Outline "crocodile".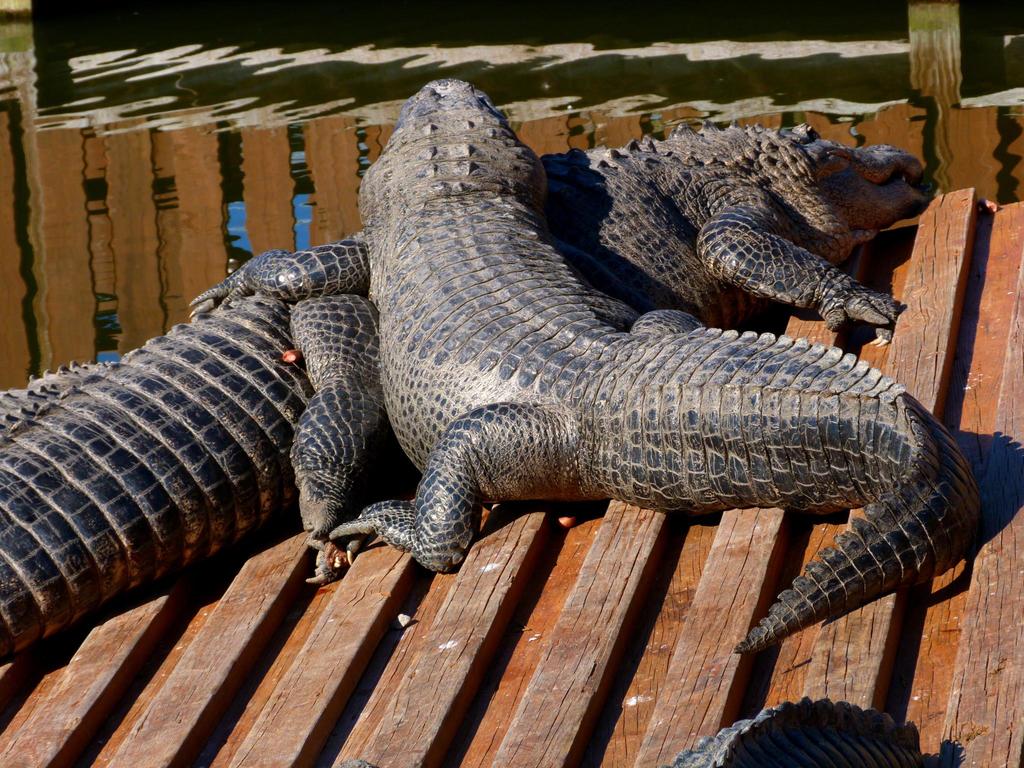
Outline: box=[191, 77, 975, 654].
